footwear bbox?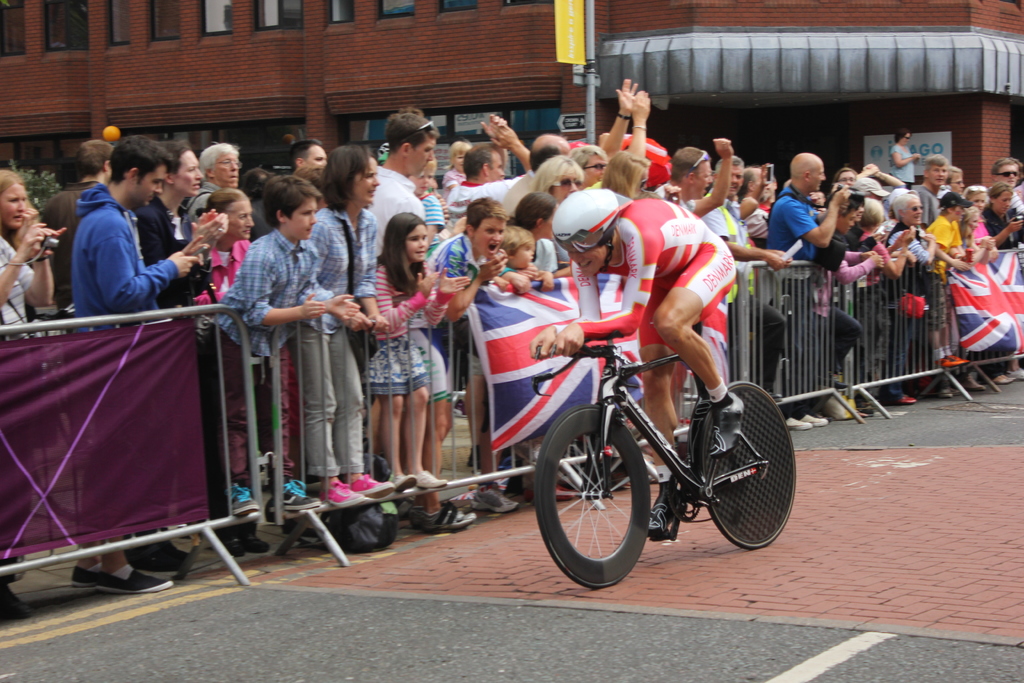
left=784, top=409, right=808, bottom=432
